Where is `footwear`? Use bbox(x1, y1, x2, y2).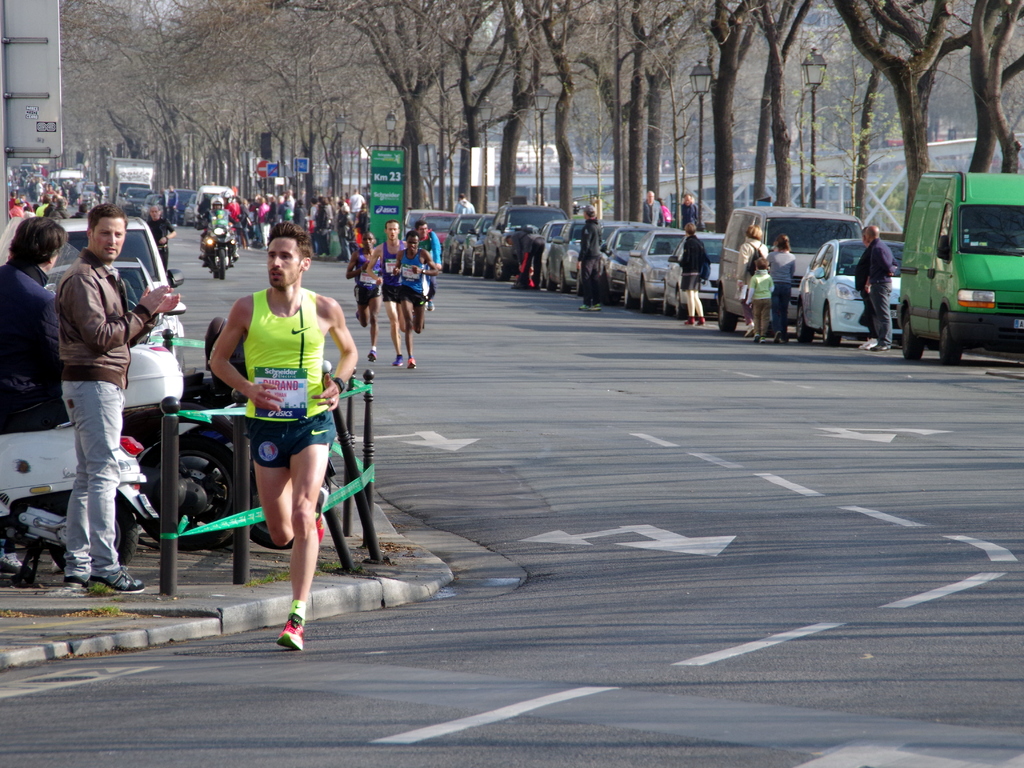
bbox(278, 608, 305, 648).
